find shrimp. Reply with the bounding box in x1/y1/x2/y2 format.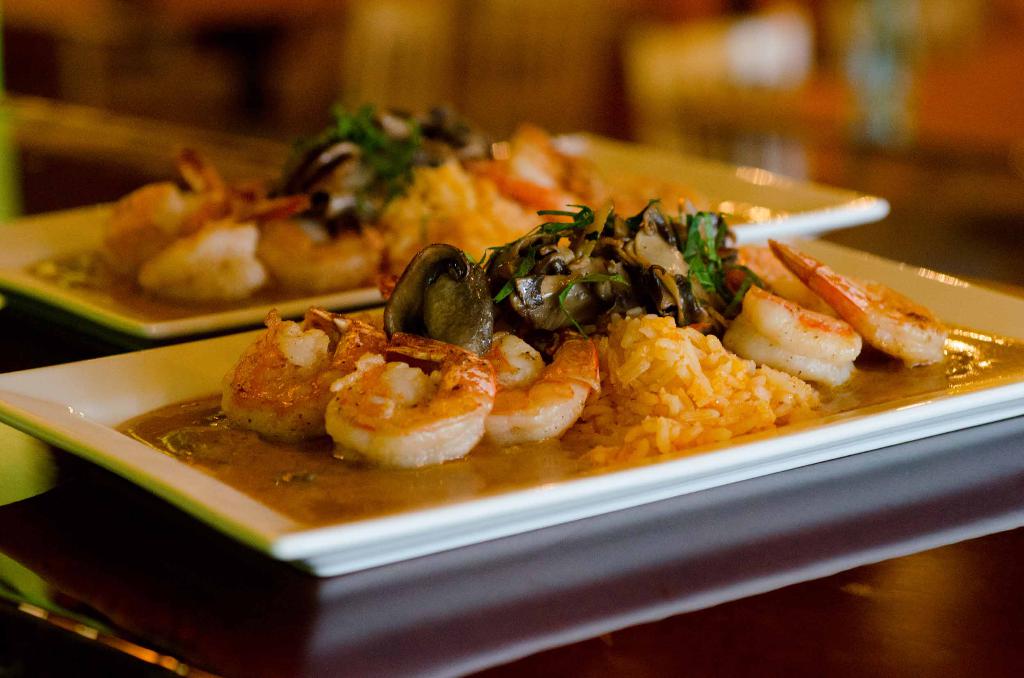
218/307/381/441.
